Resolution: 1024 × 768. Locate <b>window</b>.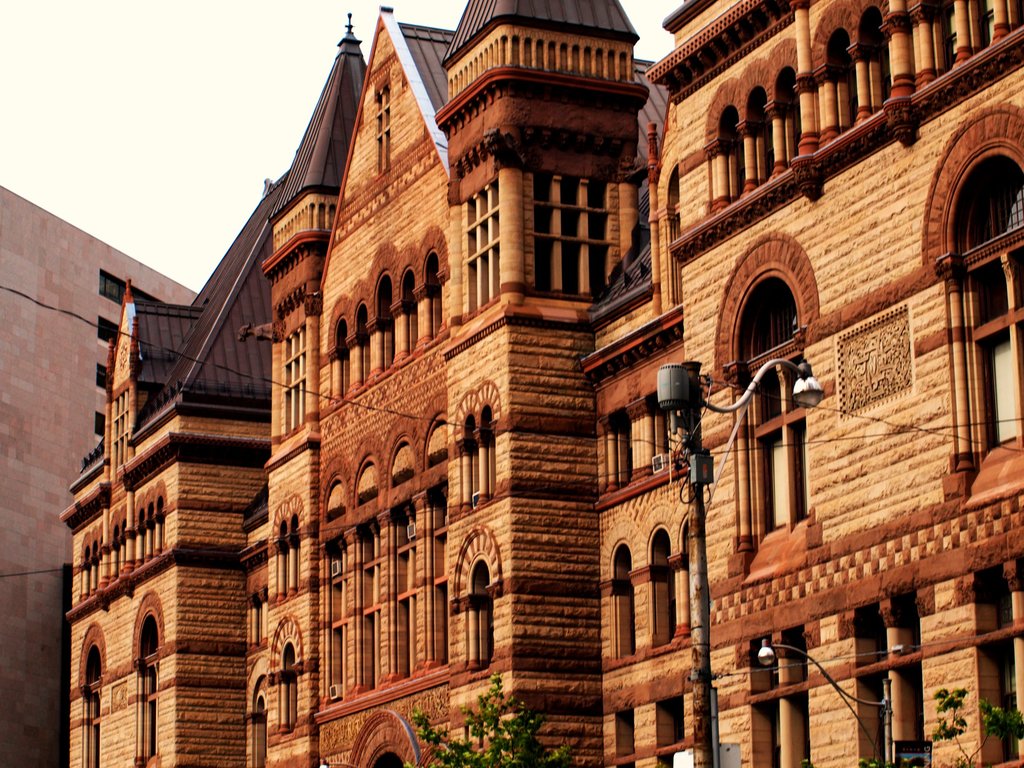
76/623/104/767.
